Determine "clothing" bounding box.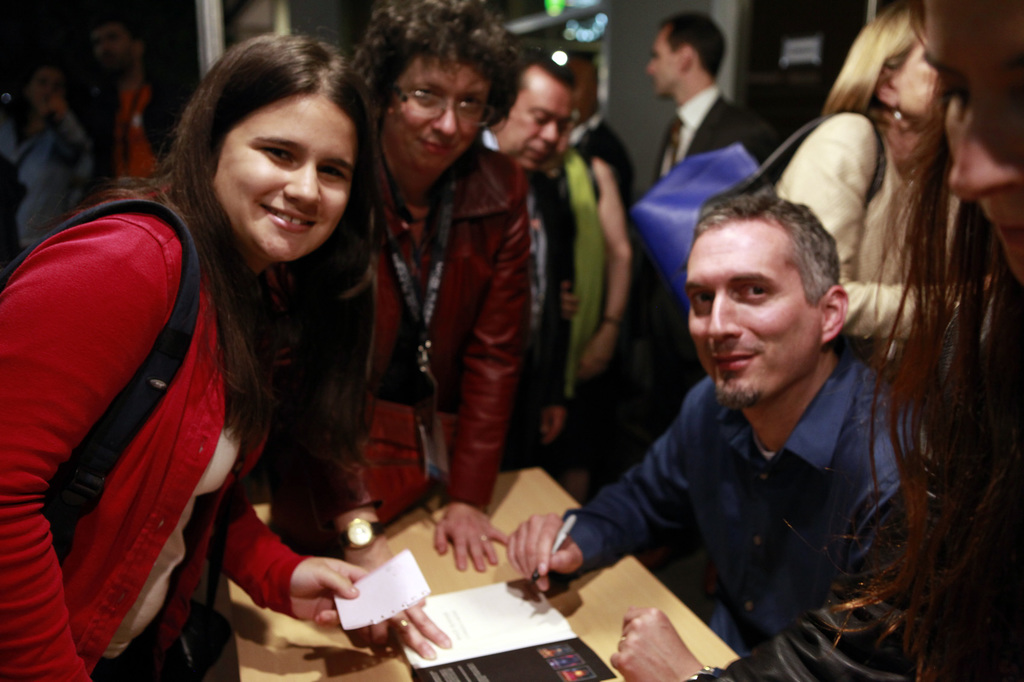
Determined: Rect(0, 90, 102, 289).
